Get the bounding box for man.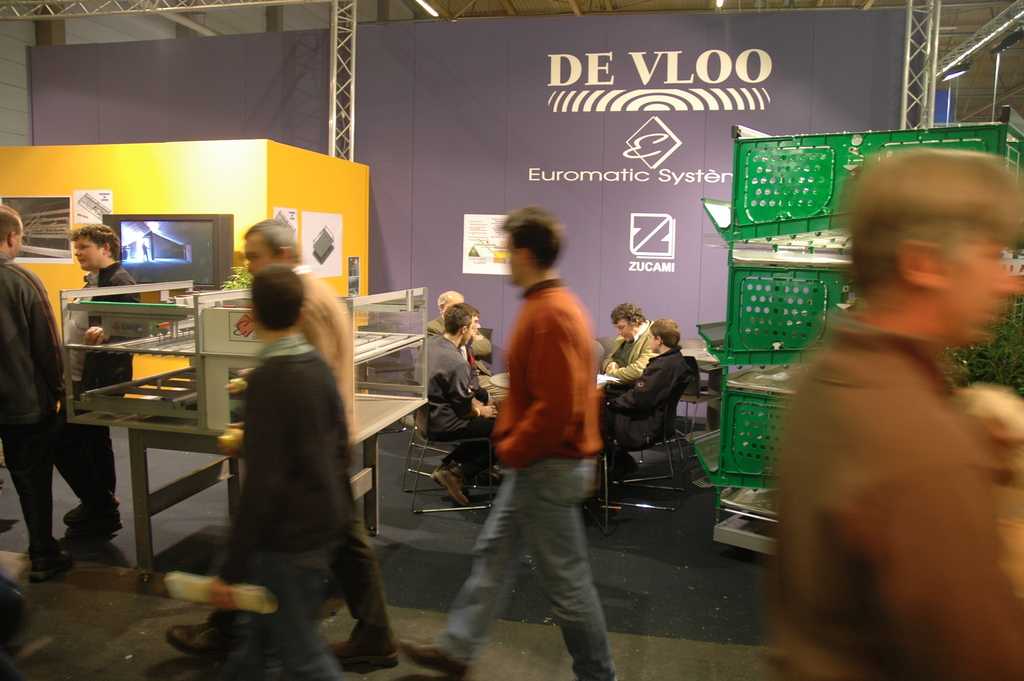
Rect(166, 221, 399, 668).
